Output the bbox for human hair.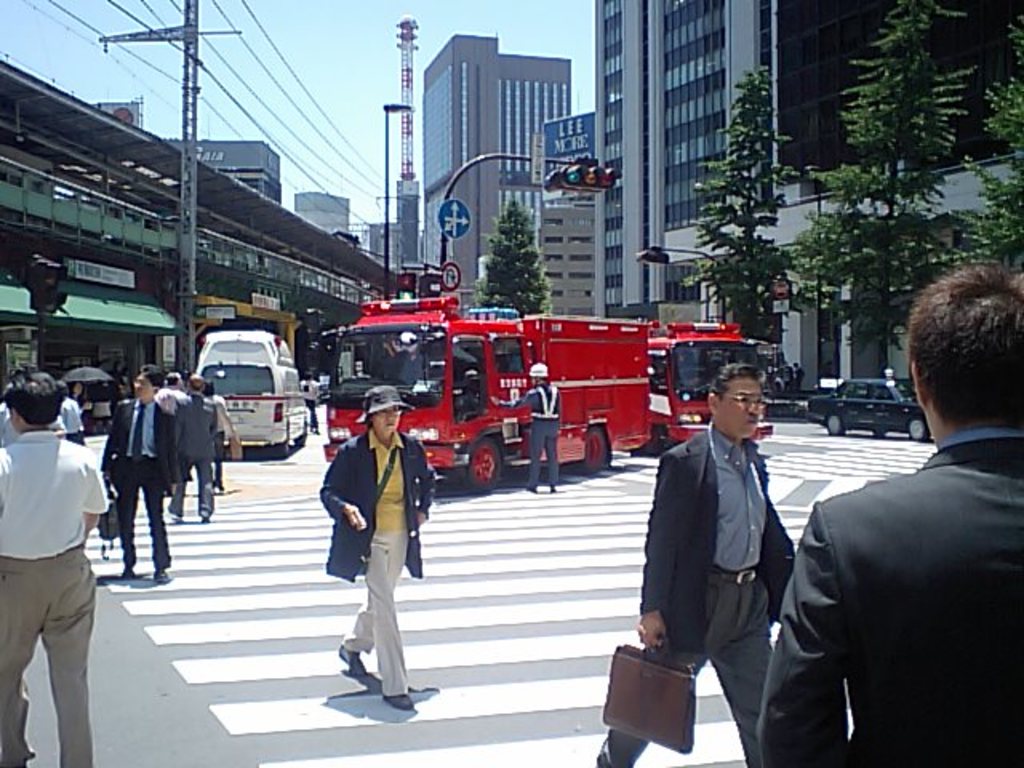
bbox=[168, 373, 181, 386].
